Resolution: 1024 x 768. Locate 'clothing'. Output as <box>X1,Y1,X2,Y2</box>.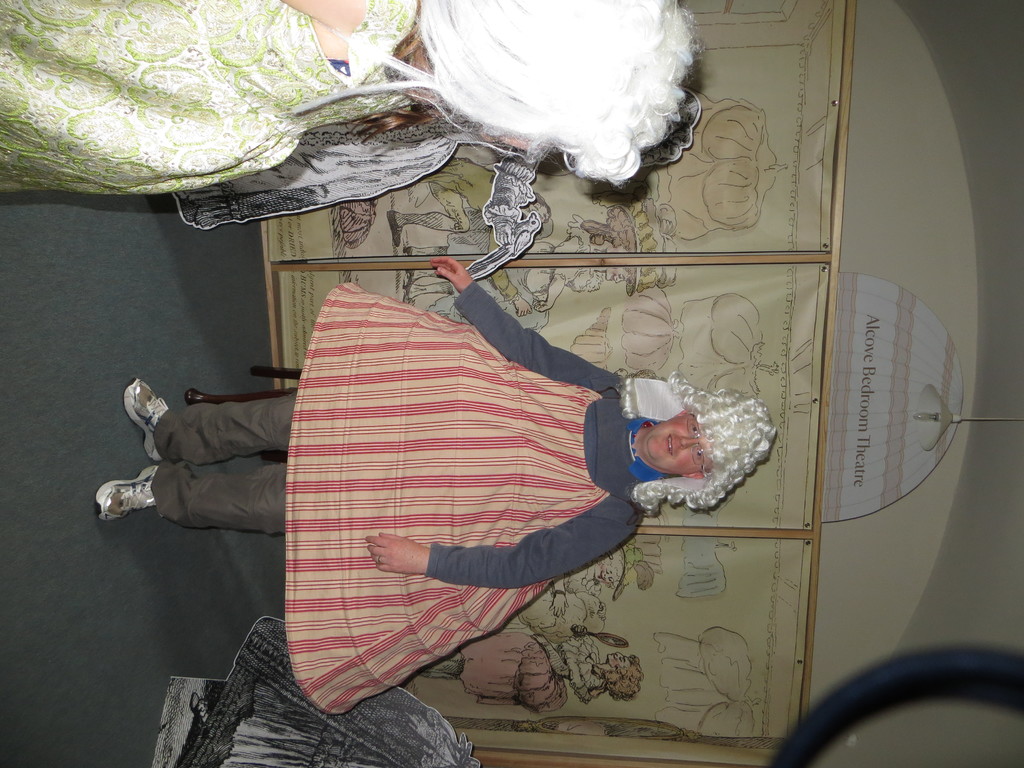
<box>170,111,550,232</box>.
